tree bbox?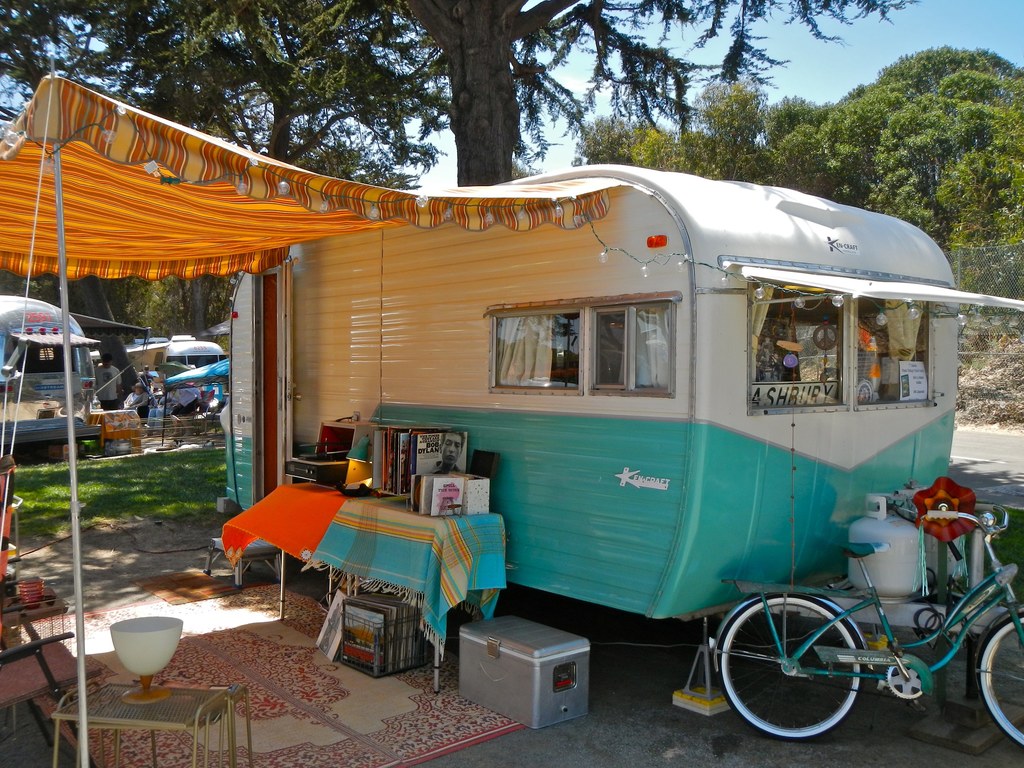
locate(313, 0, 924, 189)
